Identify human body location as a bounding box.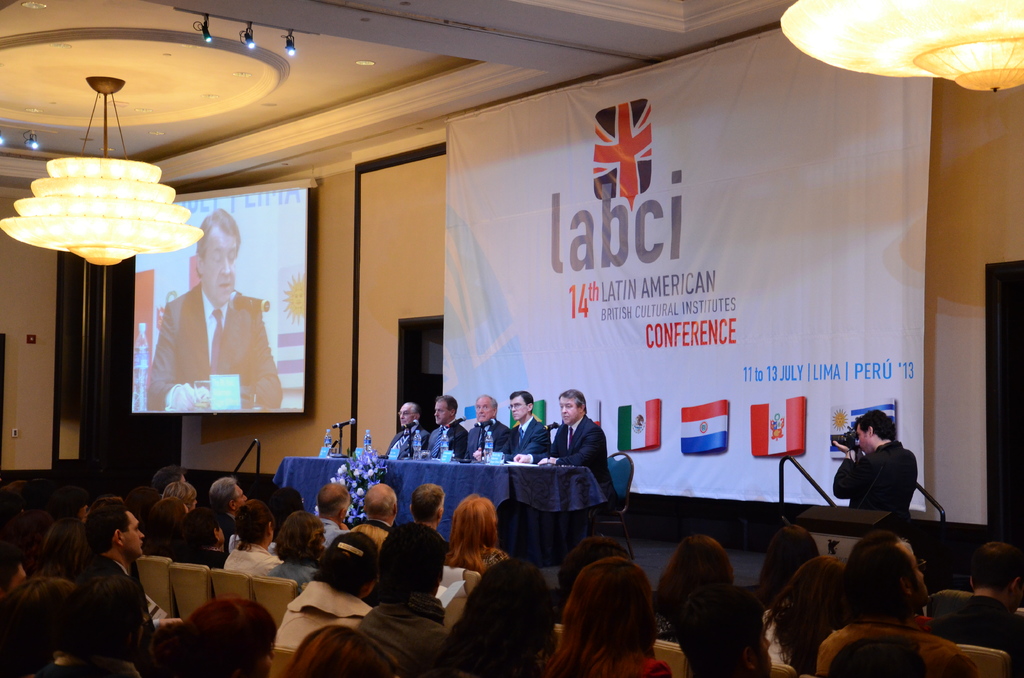
x1=216 y1=506 x2=236 y2=538.
